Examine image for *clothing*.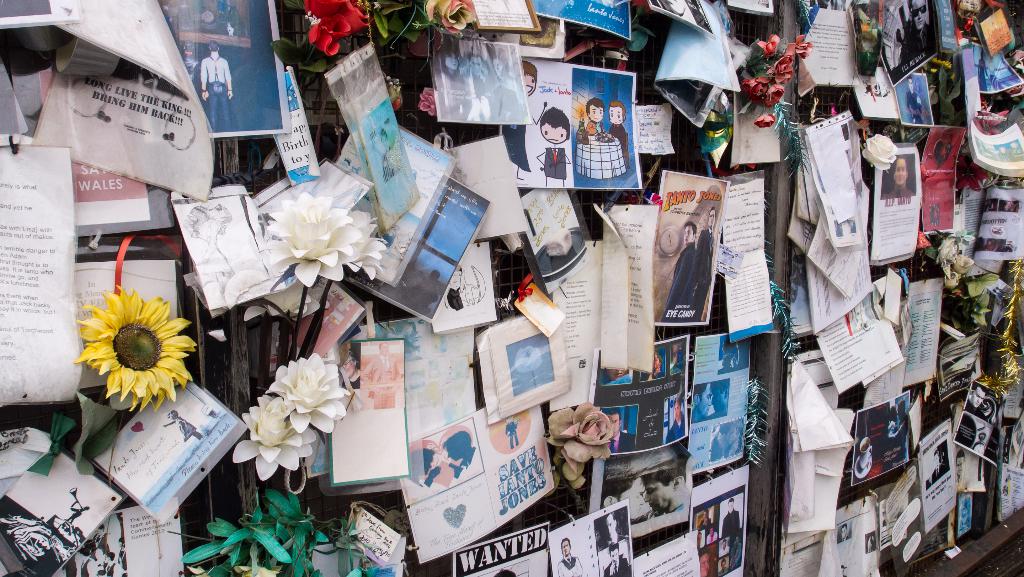
Examination result: box(607, 374, 628, 386).
